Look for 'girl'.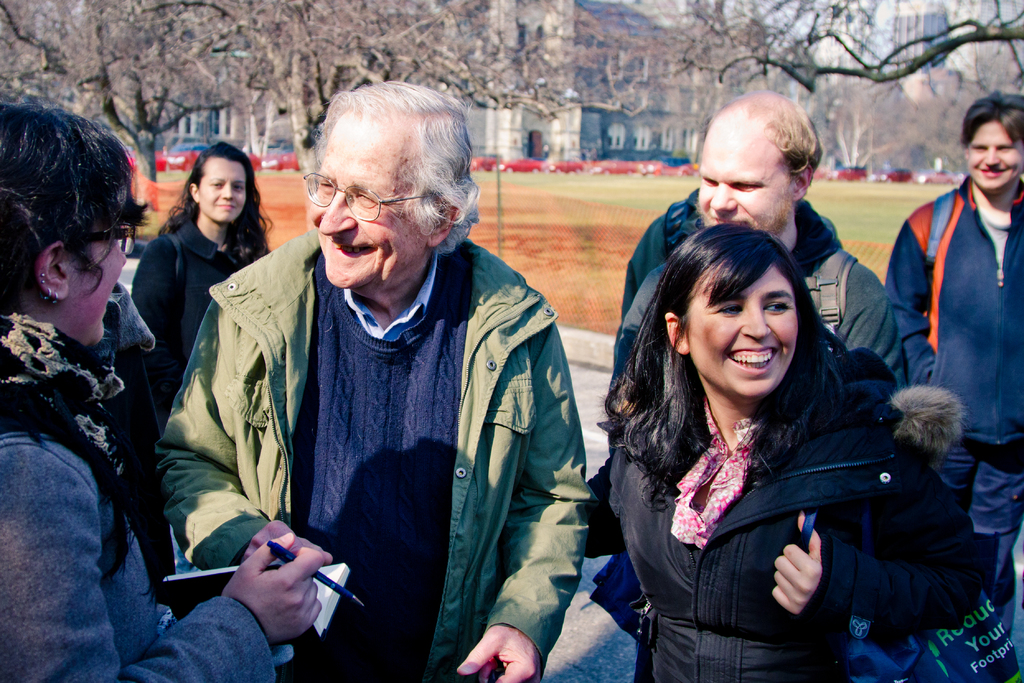
Found: box=[126, 142, 277, 434].
